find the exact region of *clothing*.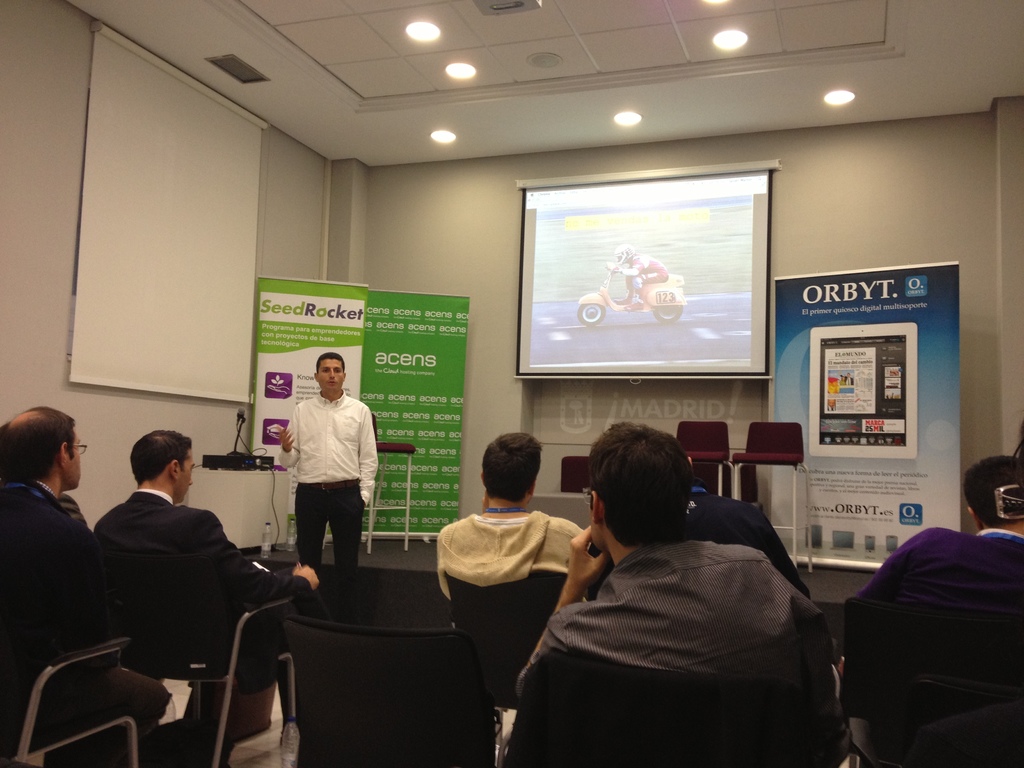
Exact region: [520,452,855,767].
